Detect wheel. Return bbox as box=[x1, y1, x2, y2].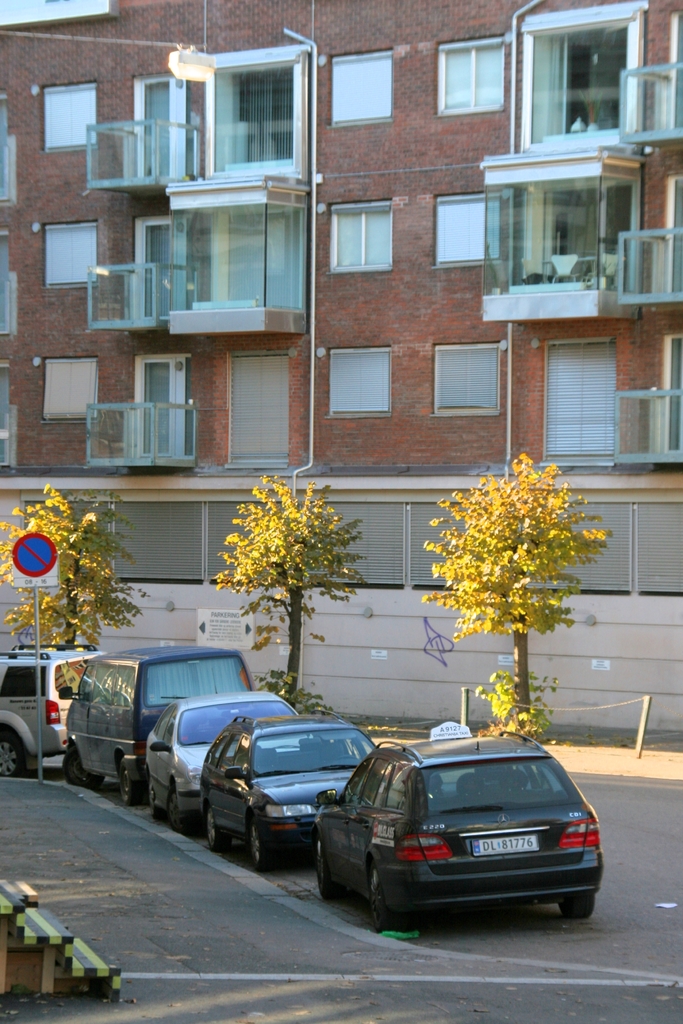
box=[64, 746, 103, 794].
